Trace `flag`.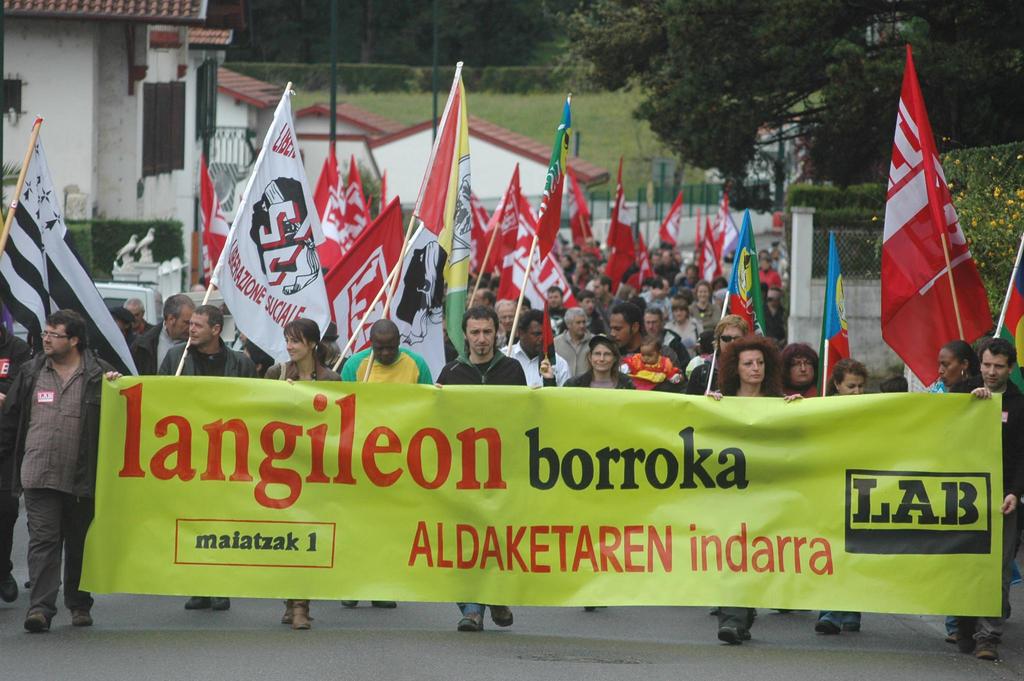
Traced to locate(415, 65, 473, 362).
